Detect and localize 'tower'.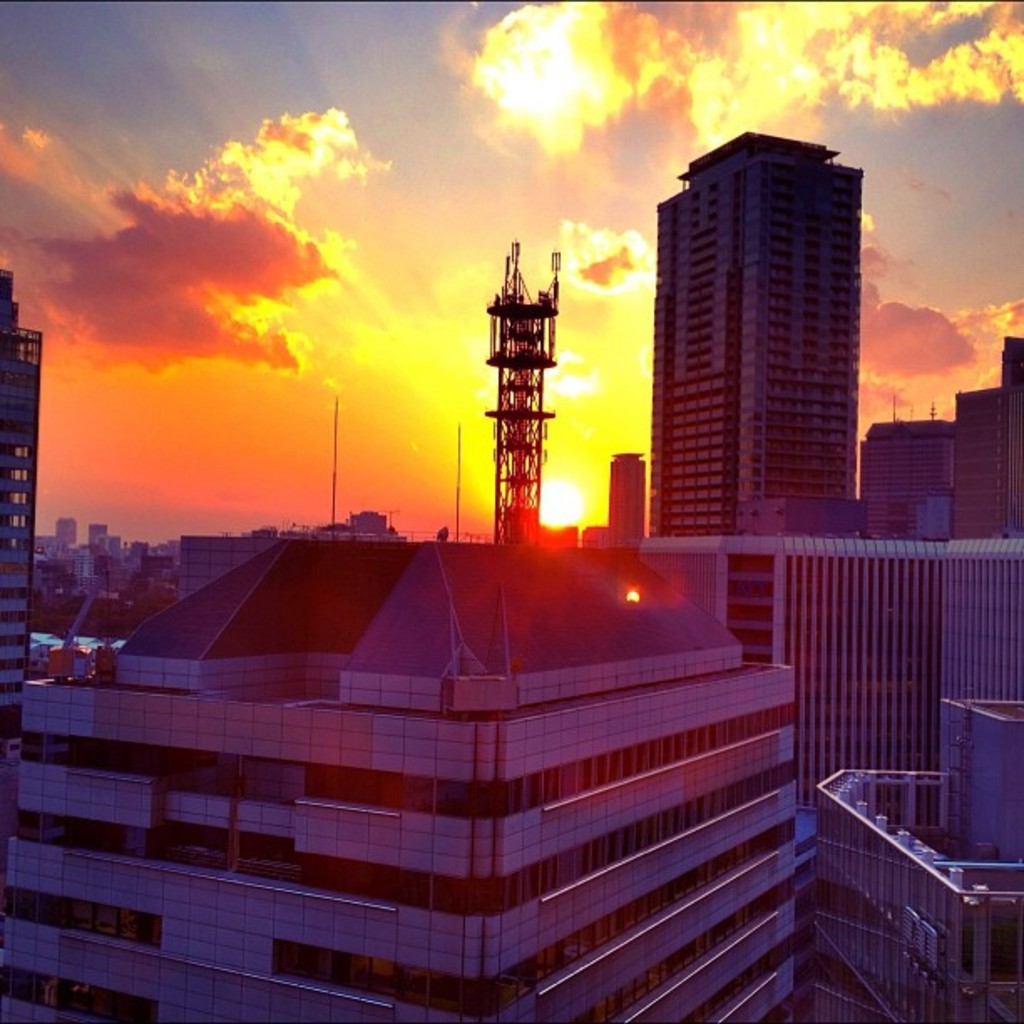
Localized at BBox(614, 110, 907, 545).
